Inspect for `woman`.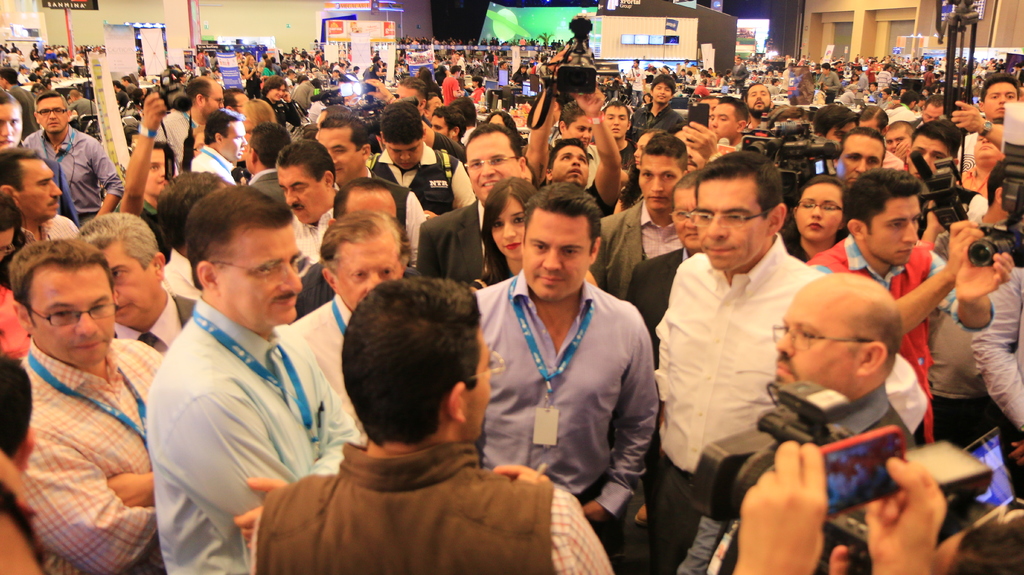
Inspection: <bbox>233, 94, 279, 179</bbox>.
